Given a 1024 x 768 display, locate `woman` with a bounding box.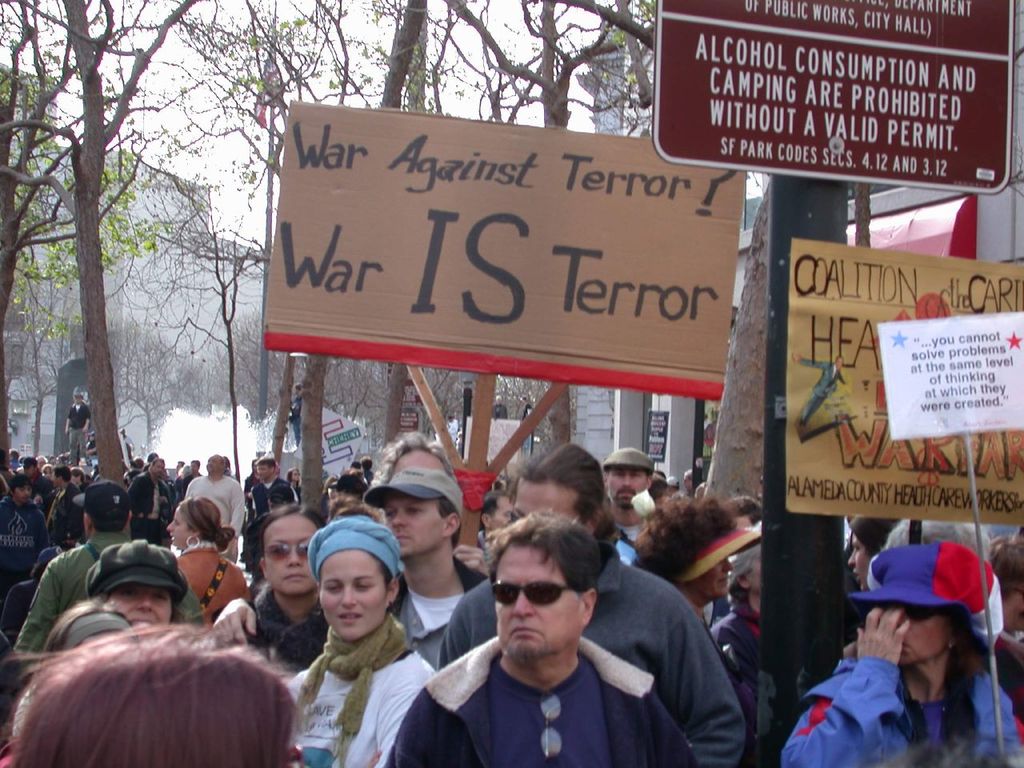
Located: {"left": 11, "top": 626, "right": 319, "bottom": 767}.
